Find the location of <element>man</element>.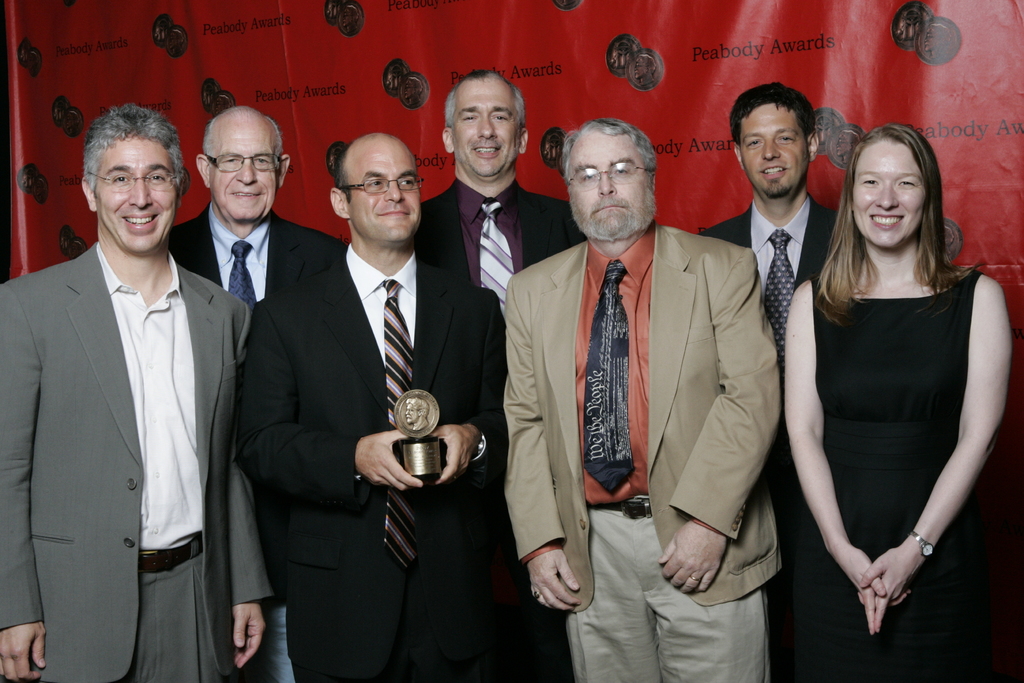
Location: detection(417, 60, 595, 297).
